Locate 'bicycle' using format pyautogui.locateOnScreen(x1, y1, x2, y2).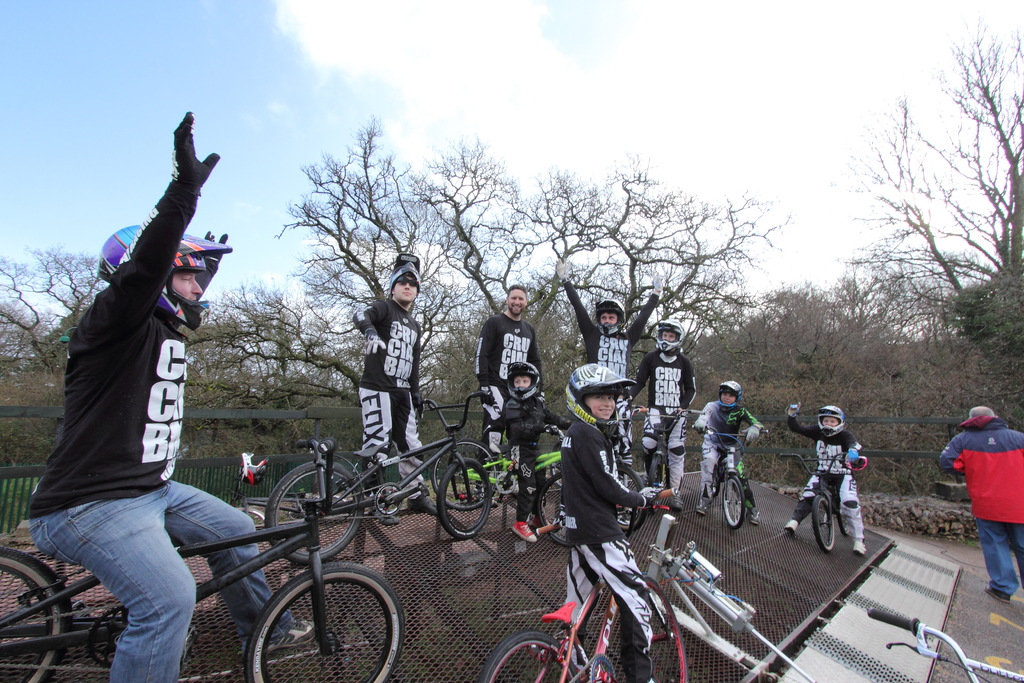
pyautogui.locateOnScreen(435, 389, 648, 545).
